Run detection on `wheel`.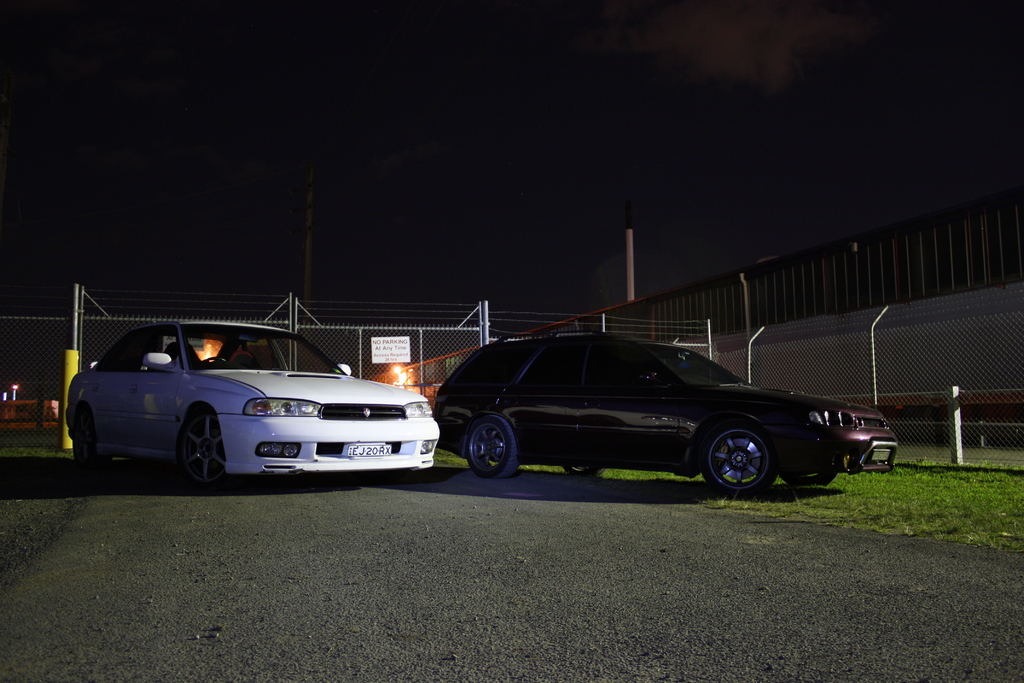
Result: box(560, 466, 609, 476).
